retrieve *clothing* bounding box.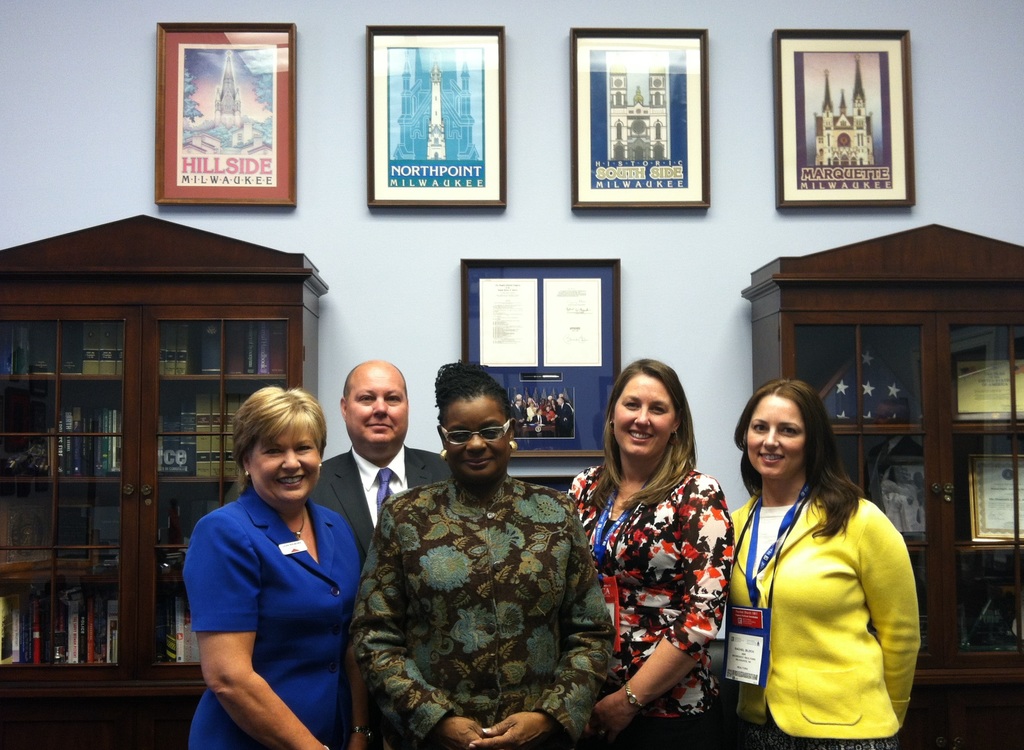
Bounding box: detection(568, 461, 731, 749).
